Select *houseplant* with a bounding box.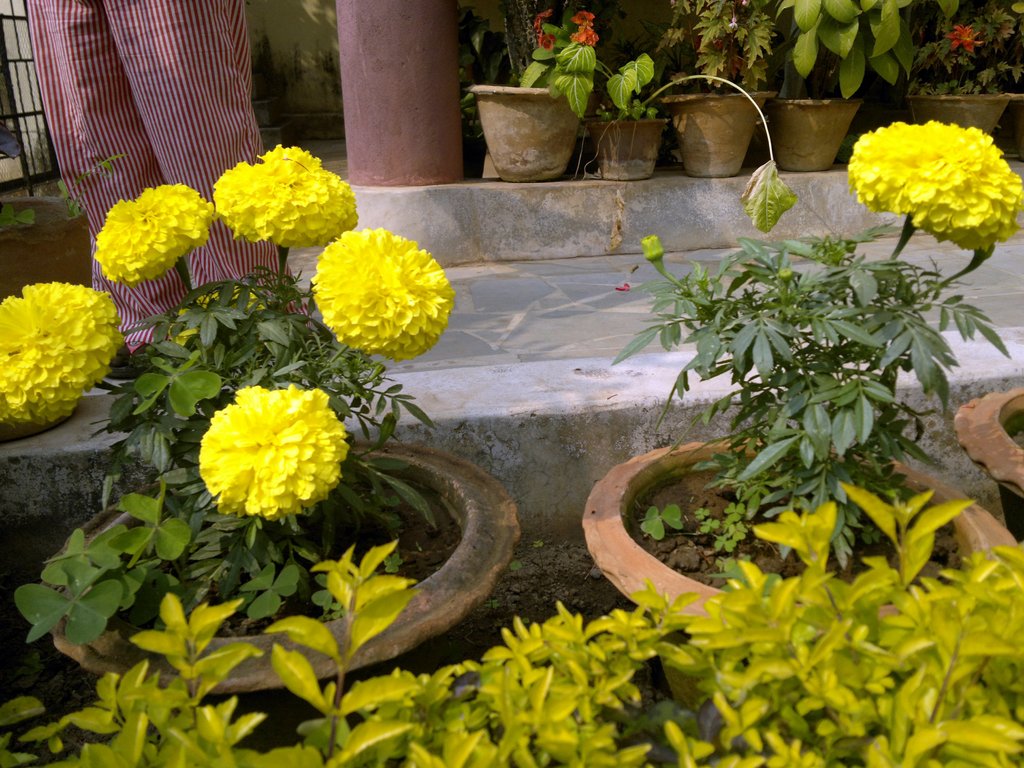
x1=472 y1=10 x2=611 y2=186.
